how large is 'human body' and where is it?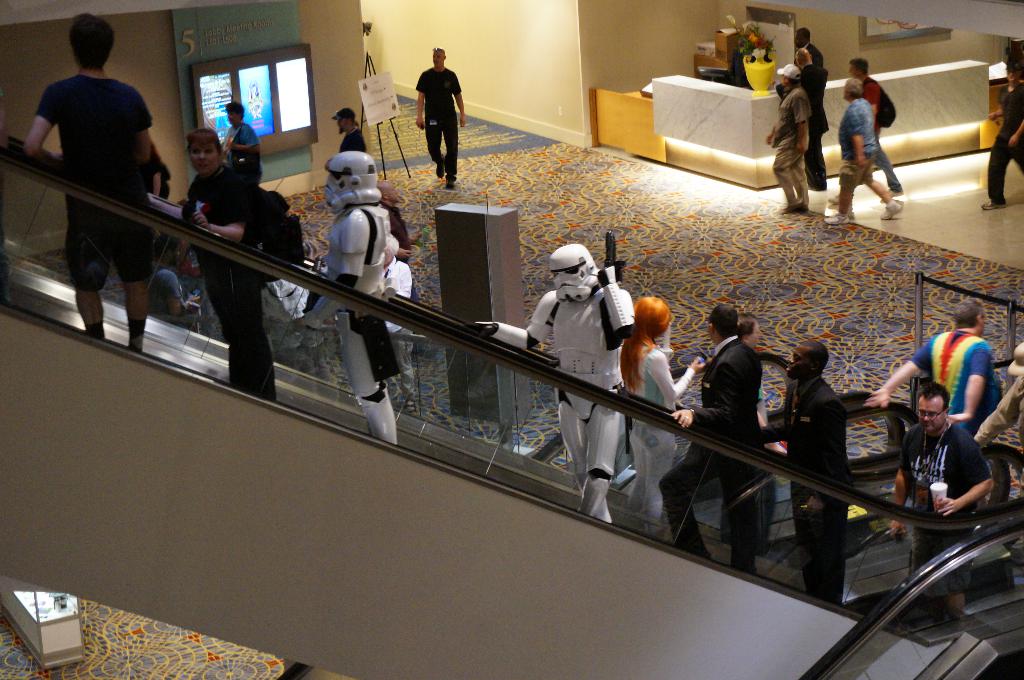
Bounding box: bbox=(182, 130, 278, 398).
